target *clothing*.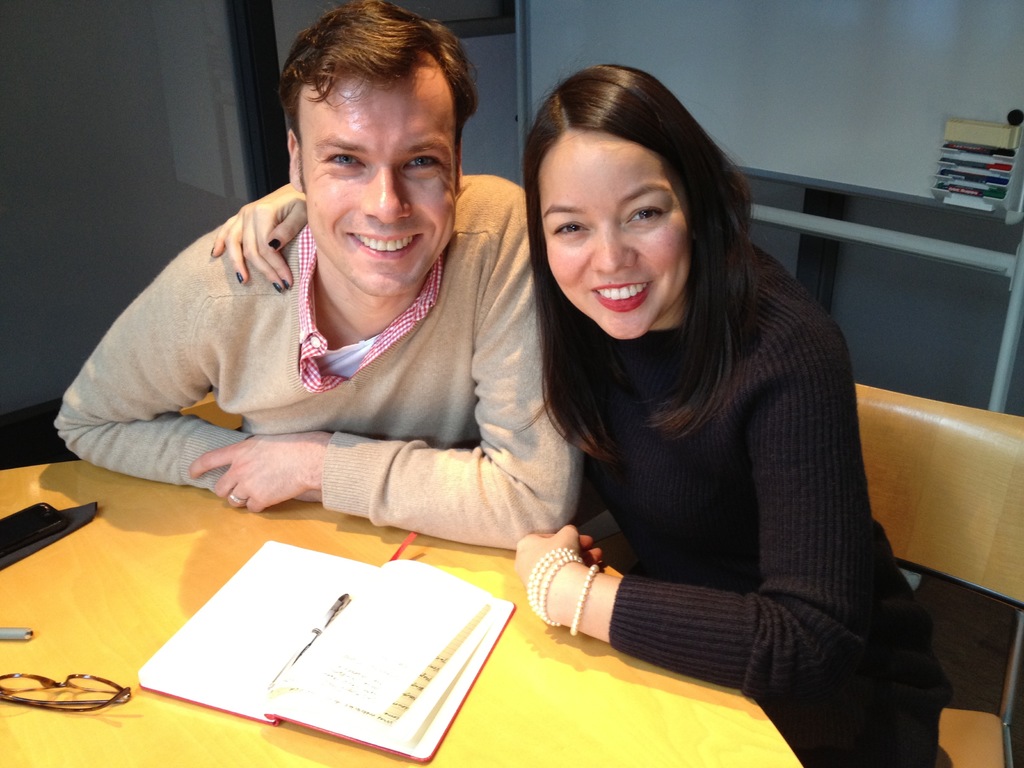
Target region: 58 172 582 543.
